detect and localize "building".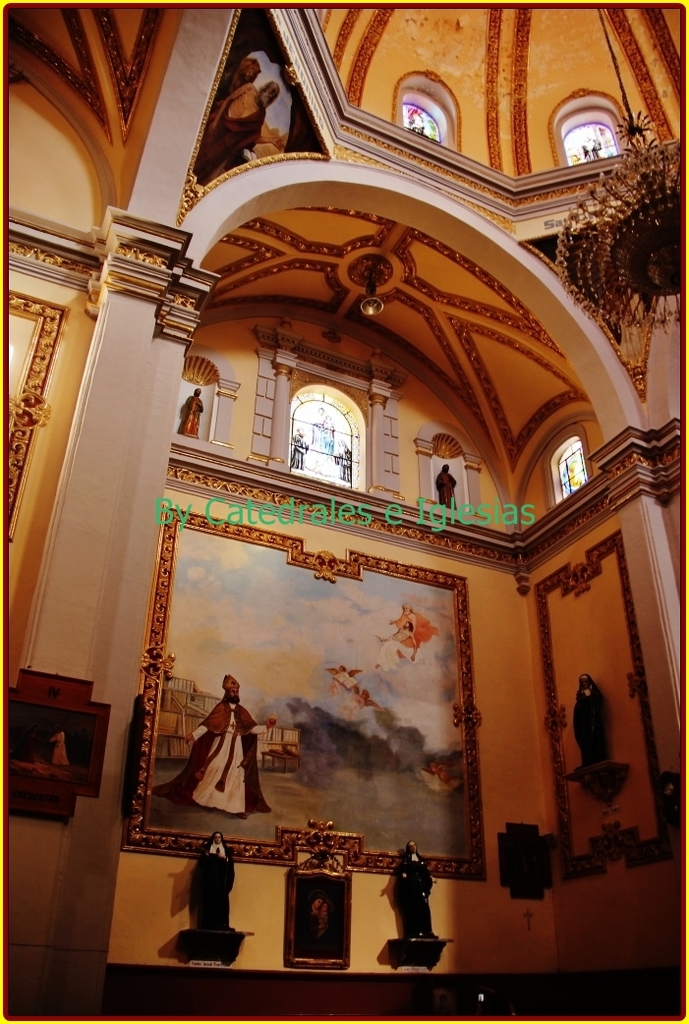
Localized at detection(0, 5, 688, 1023).
